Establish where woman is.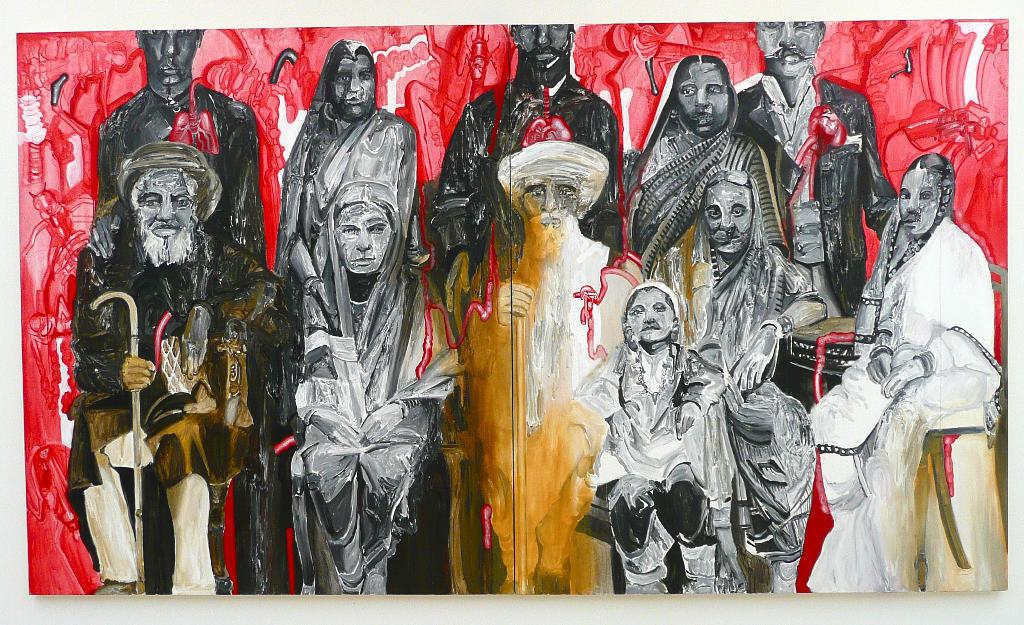
Established at <box>273,34,433,333</box>.
